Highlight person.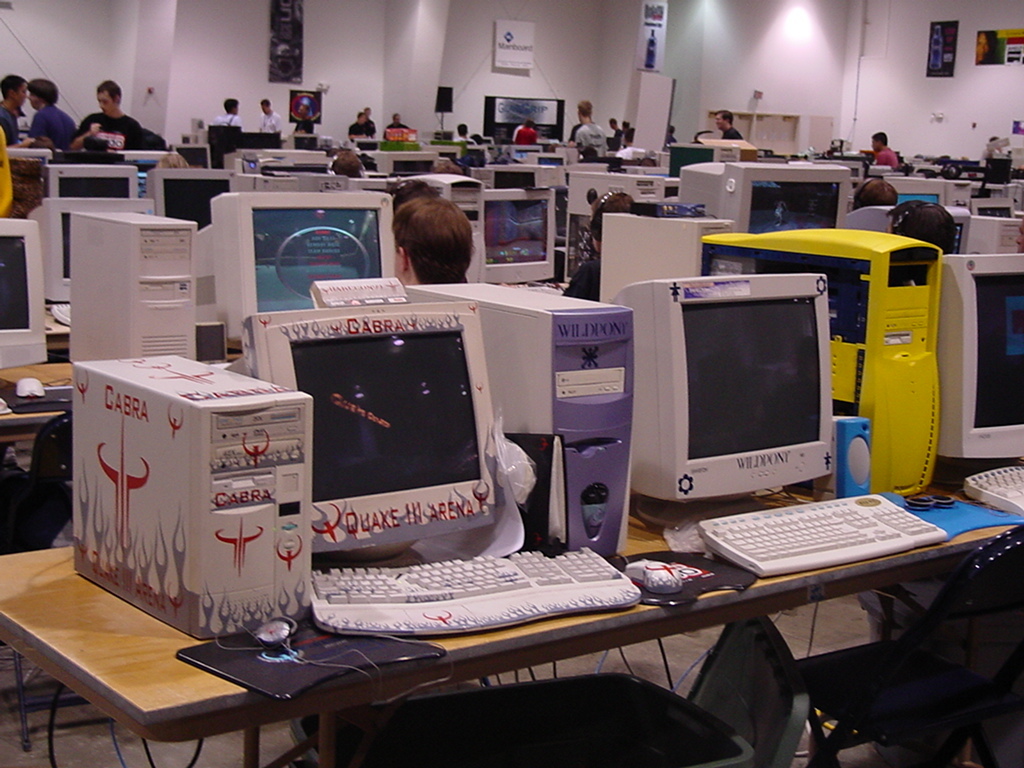
Highlighted region: <box>18,80,80,154</box>.
